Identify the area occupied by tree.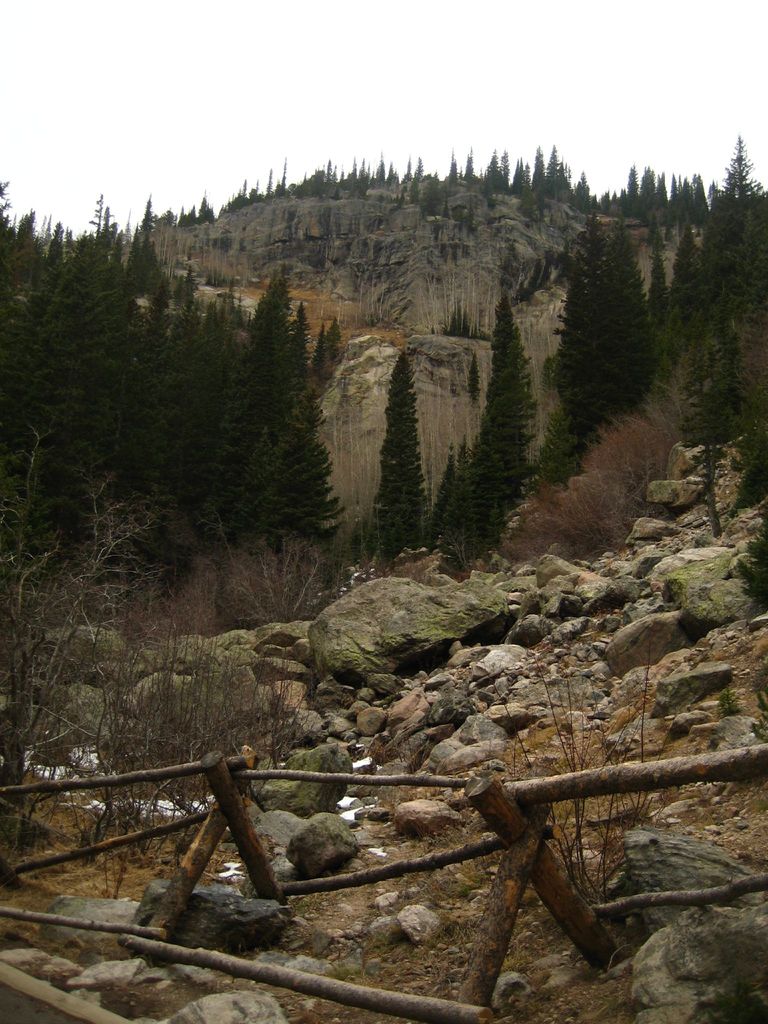
Area: 0 192 324 577.
